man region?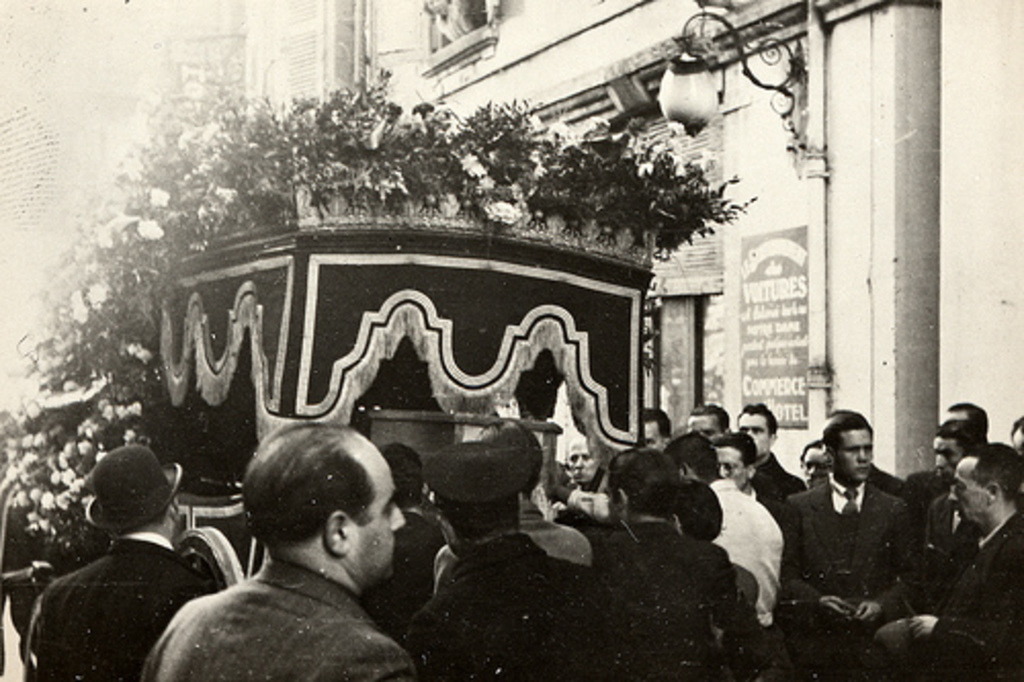
{"left": 901, "top": 442, "right": 1022, "bottom": 680}
